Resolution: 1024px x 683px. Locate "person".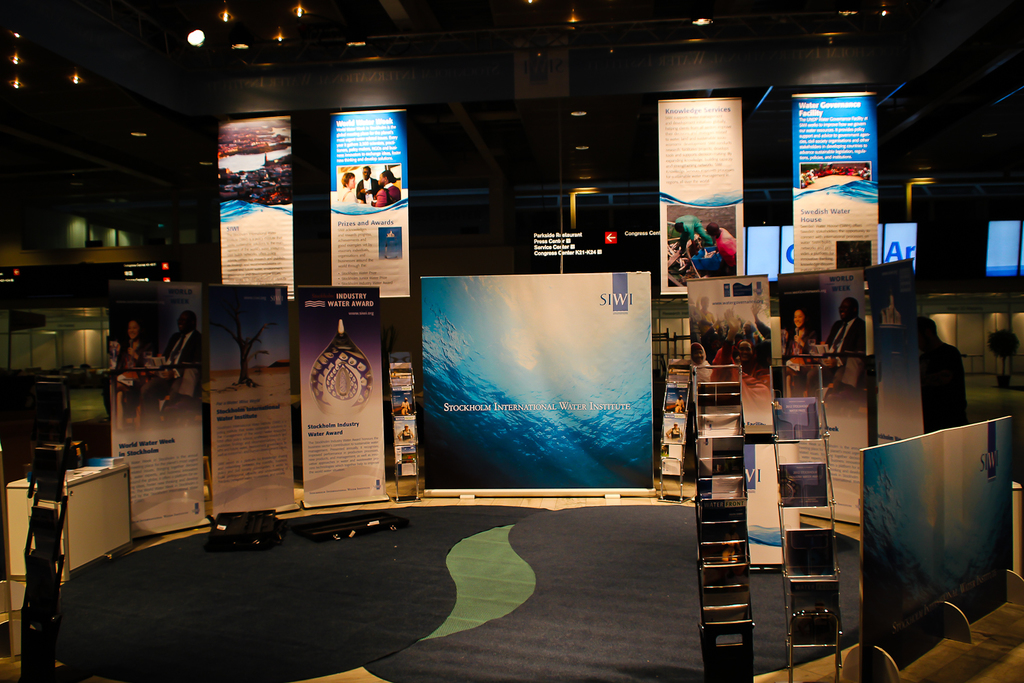
crop(370, 170, 401, 210).
